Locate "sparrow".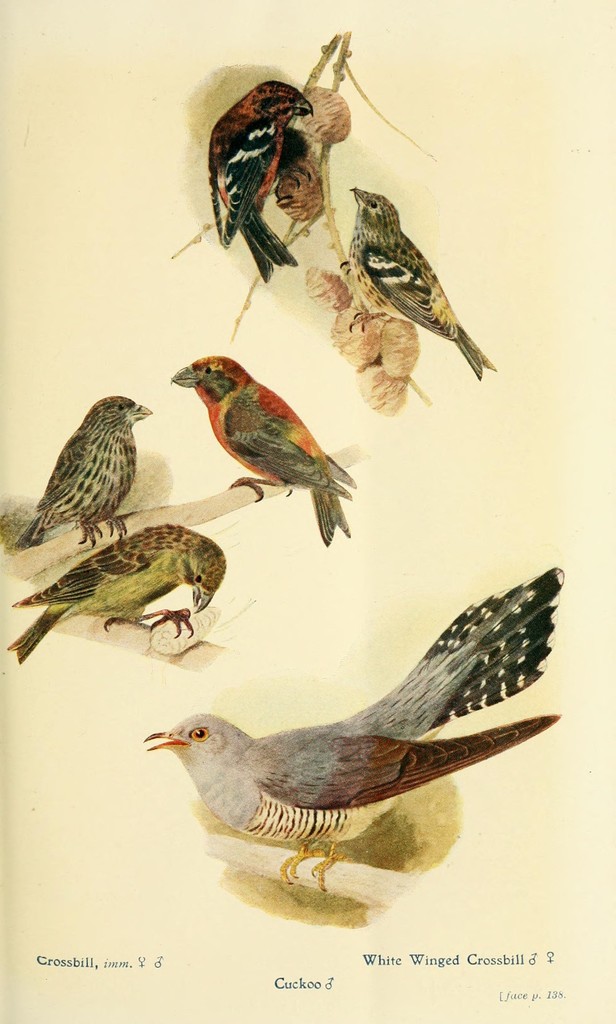
Bounding box: (x1=15, y1=390, x2=152, y2=548).
